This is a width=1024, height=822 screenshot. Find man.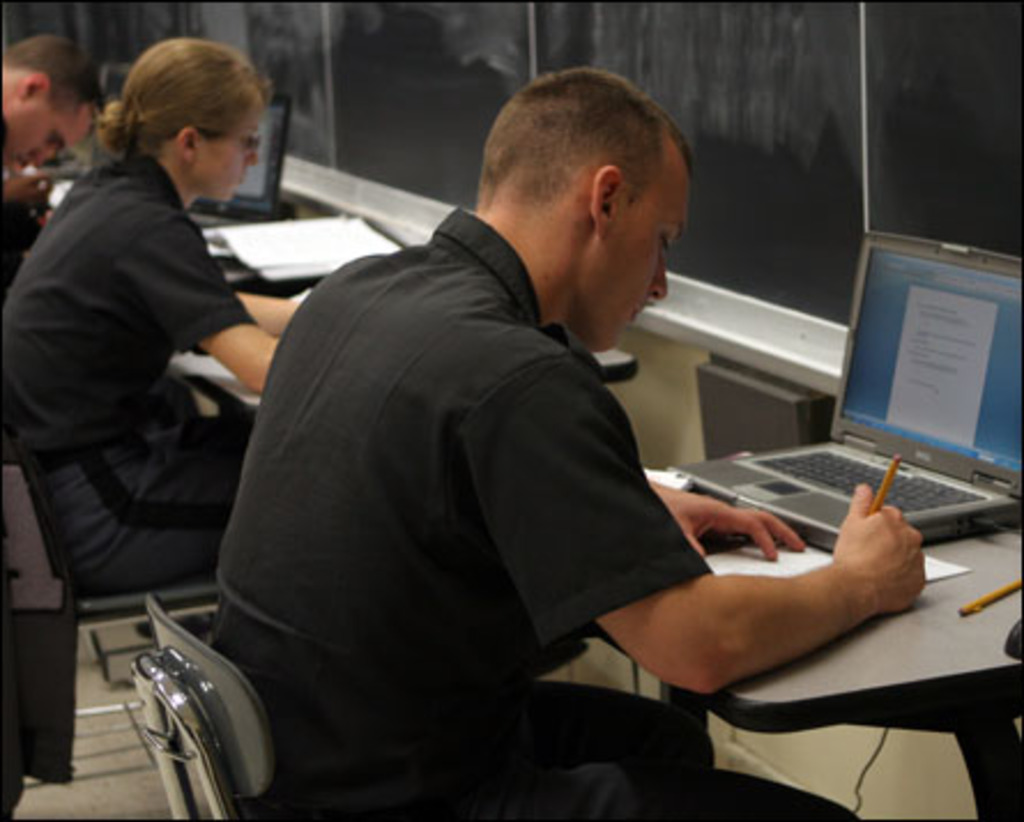
Bounding box: left=0, top=39, right=106, bottom=184.
